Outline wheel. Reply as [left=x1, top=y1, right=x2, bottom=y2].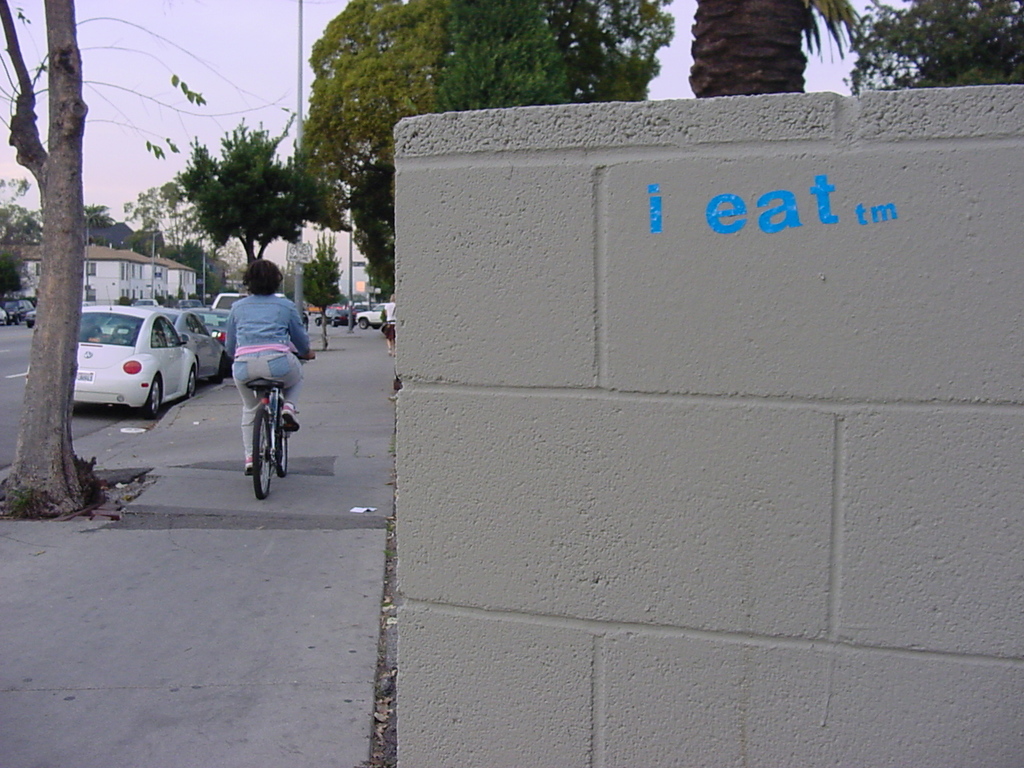
[left=249, top=409, right=278, bottom=498].
